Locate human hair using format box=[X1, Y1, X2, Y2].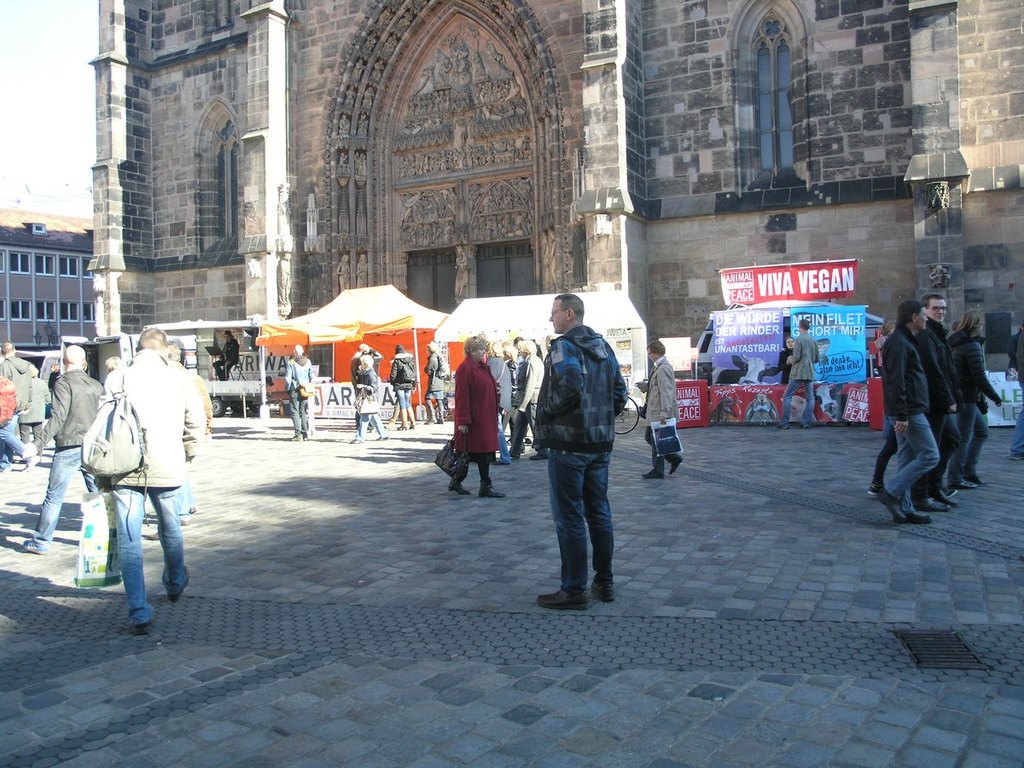
box=[923, 293, 940, 303].
